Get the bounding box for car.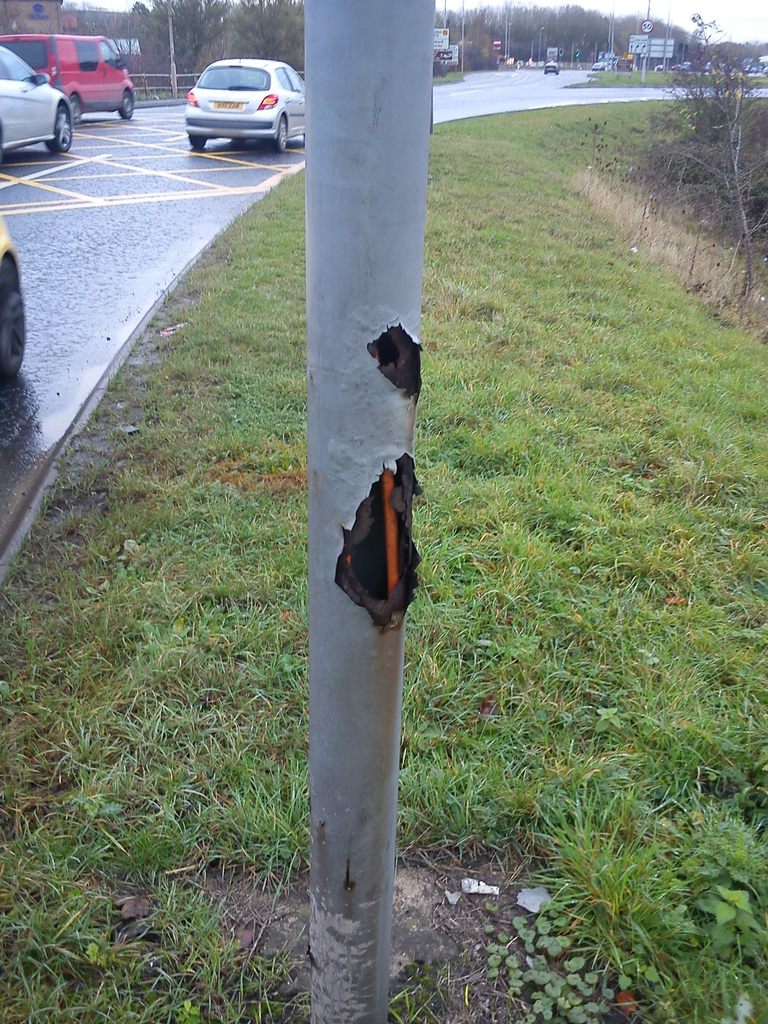
bbox(544, 58, 558, 72).
